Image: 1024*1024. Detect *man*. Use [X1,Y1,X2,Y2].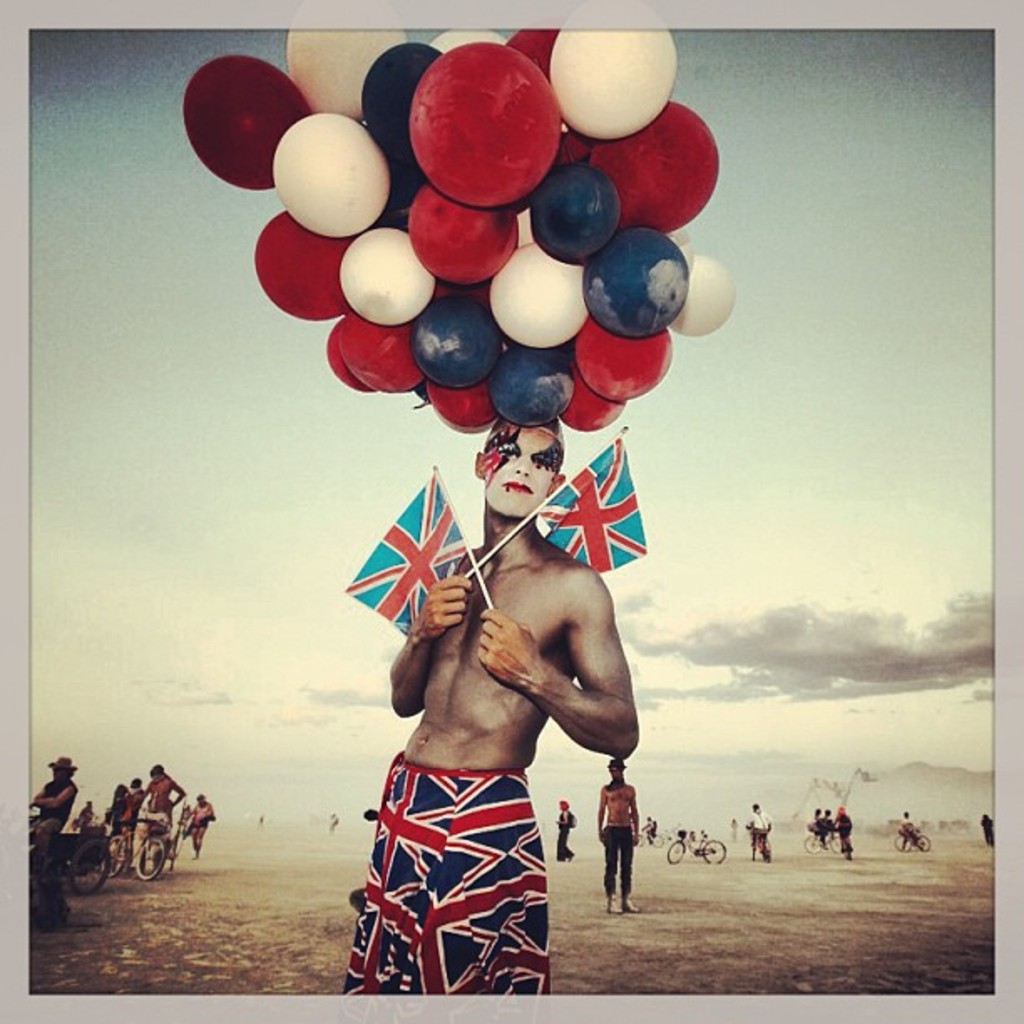
[743,800,778,865].
